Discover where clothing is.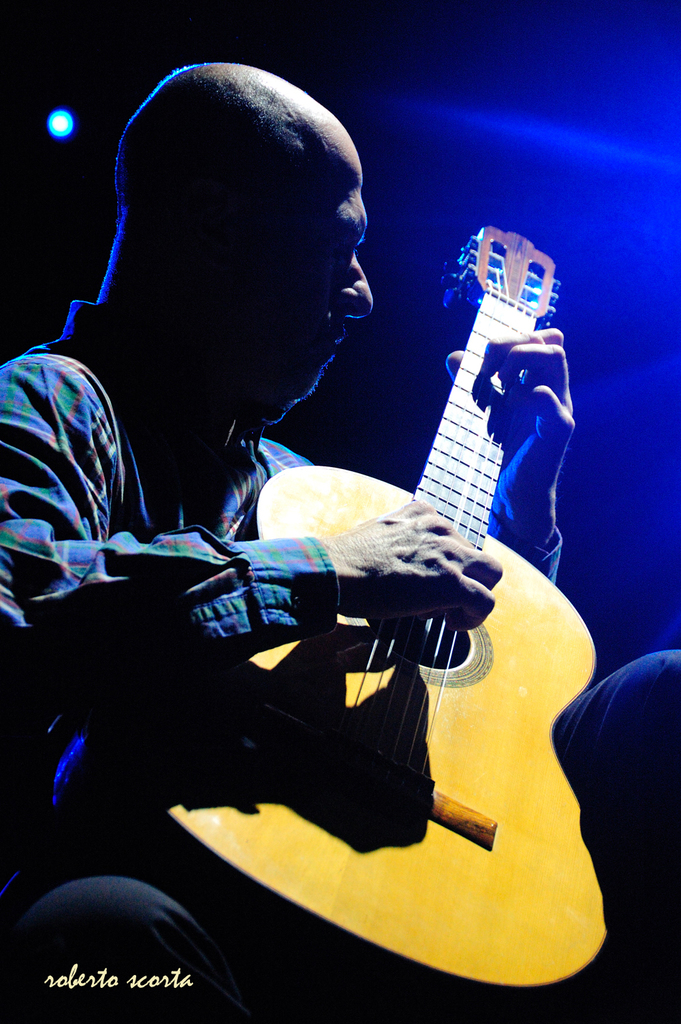
Discovered at box(0, 296, 680, 1016).
